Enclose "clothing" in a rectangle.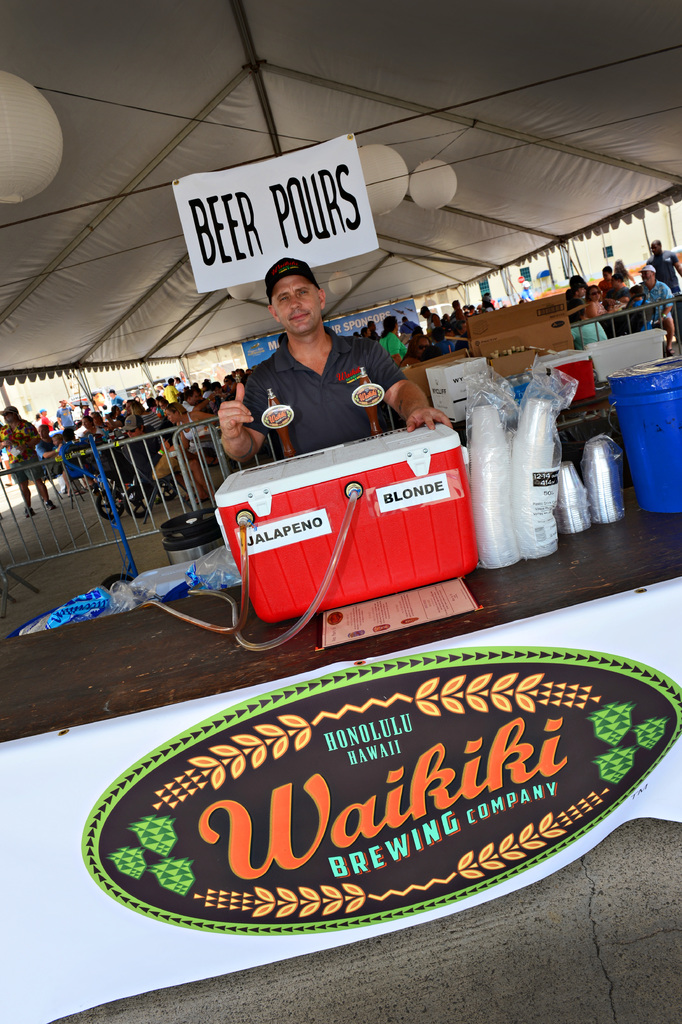
box(168, 387, 180, 411).
